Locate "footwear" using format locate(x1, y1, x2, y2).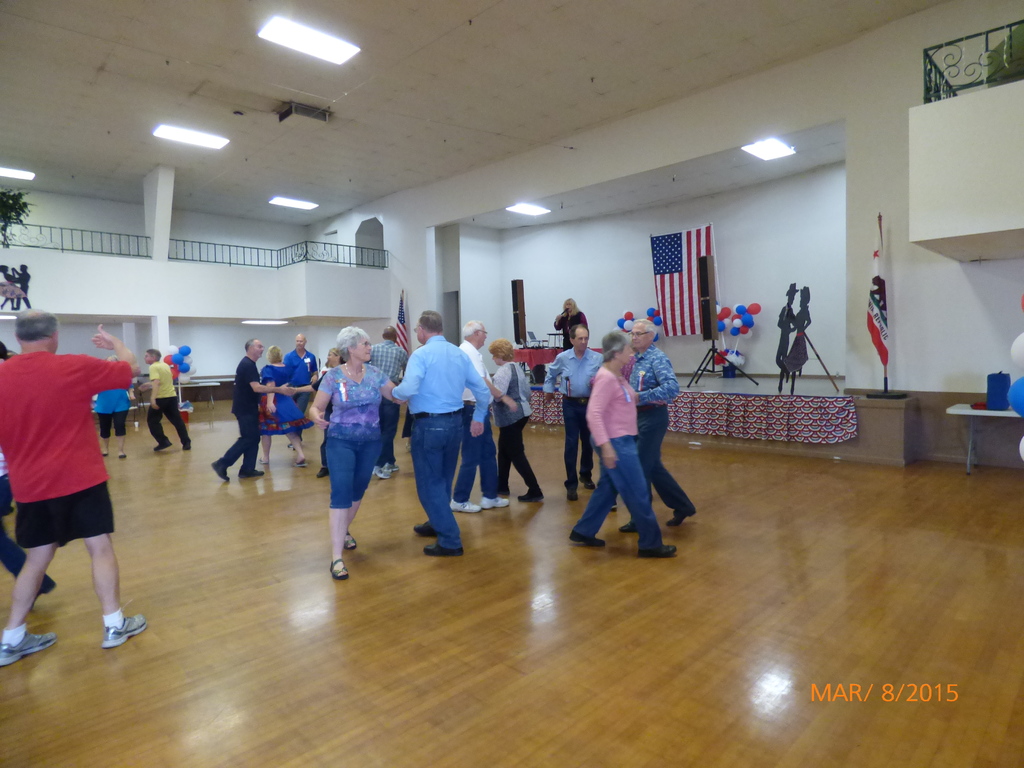
locate(345, 532, 360, 549).
